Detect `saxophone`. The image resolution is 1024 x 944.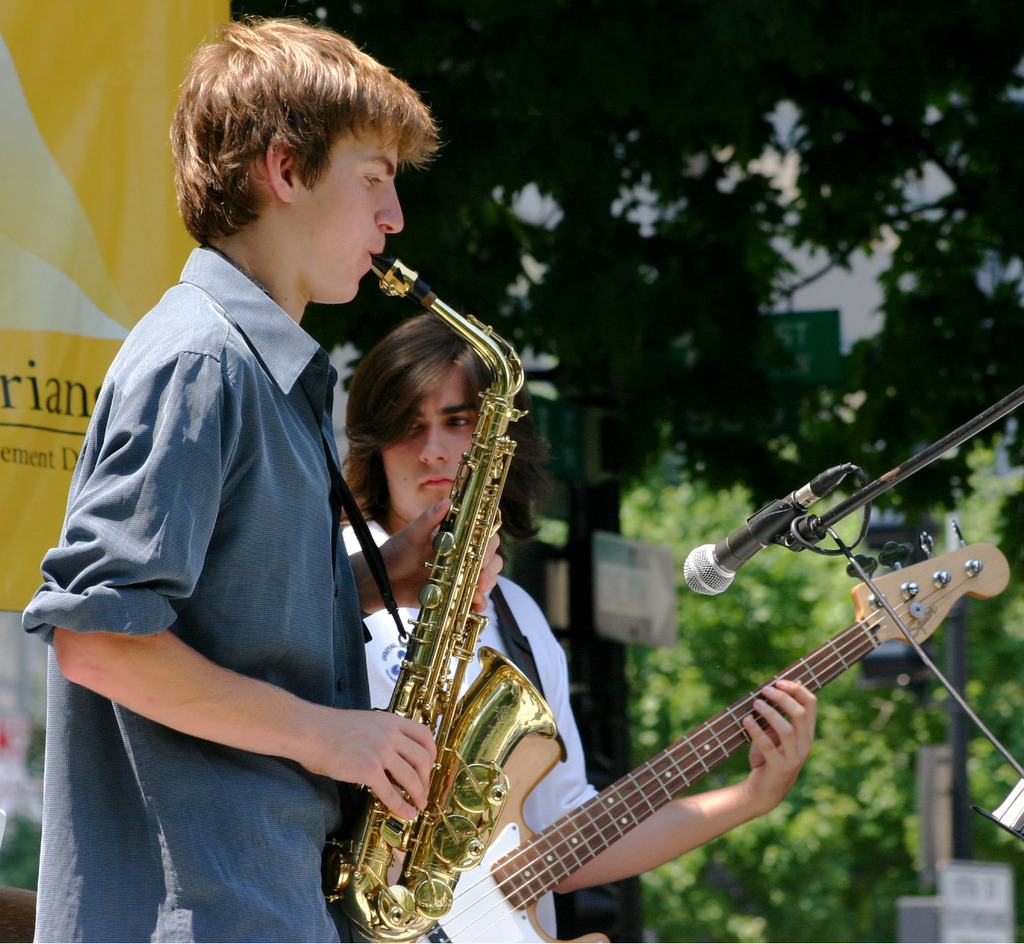
323 248 557 943.
